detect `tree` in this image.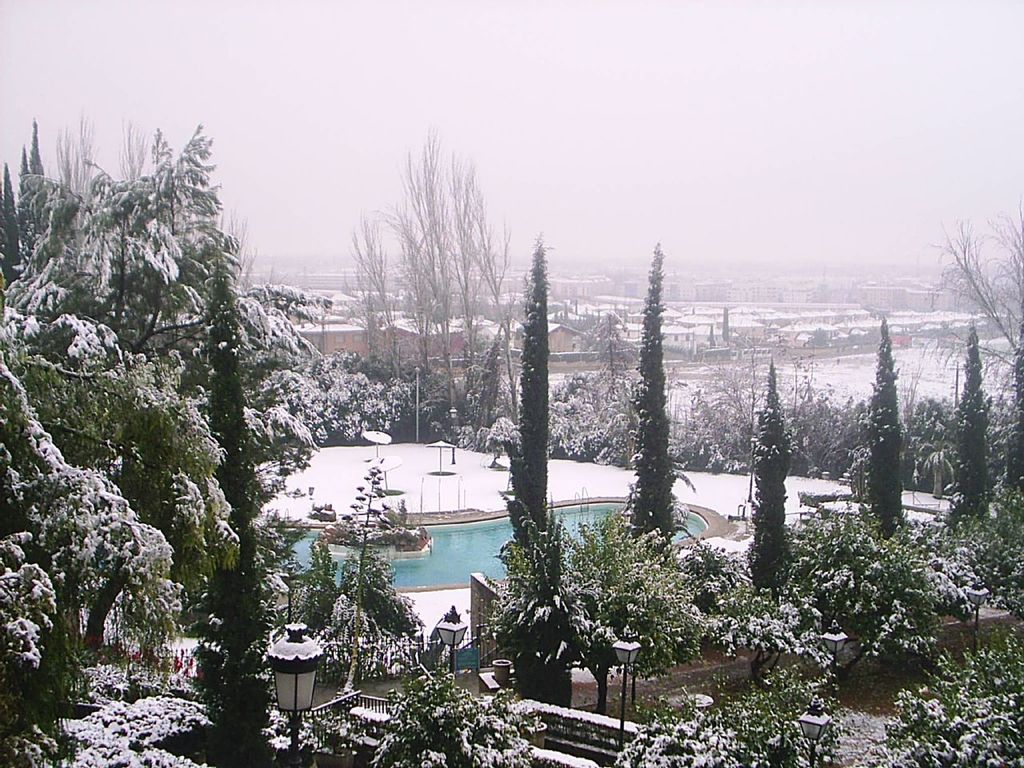
Detection: (603,239,686,590).
